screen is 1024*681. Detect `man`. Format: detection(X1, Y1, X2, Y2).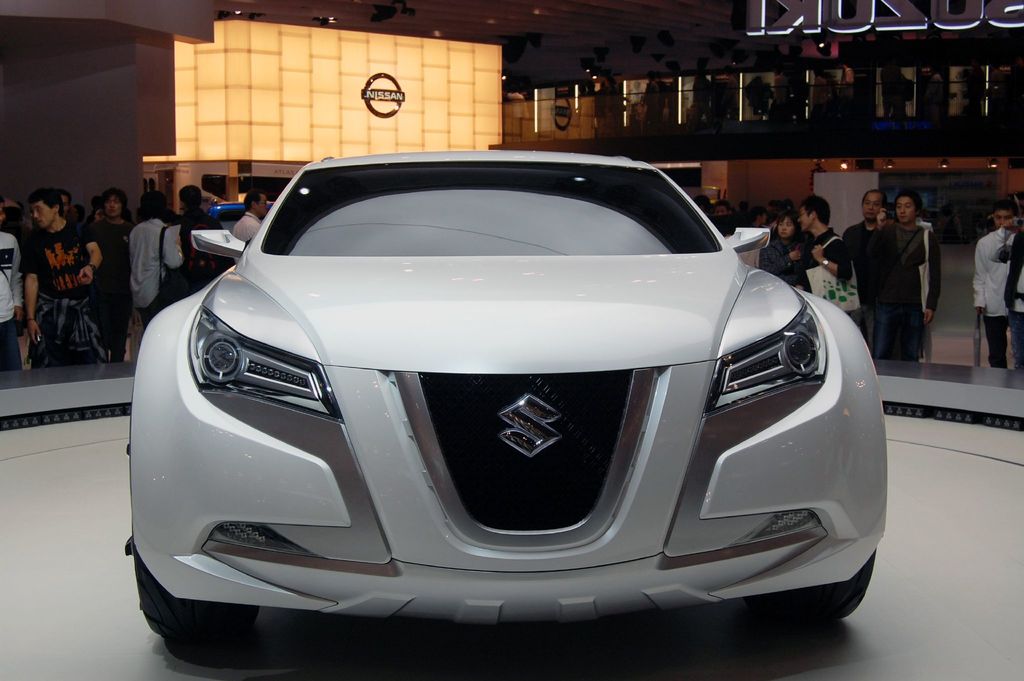
detection(865, 188, 940, 357).
